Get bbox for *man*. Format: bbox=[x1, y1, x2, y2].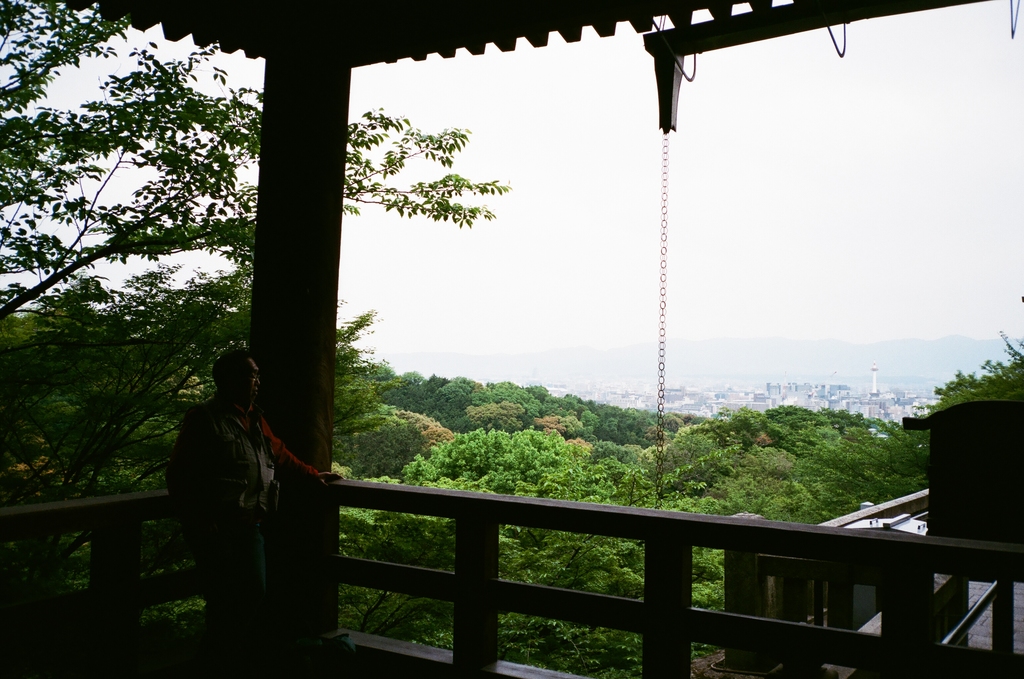
bbox=[156, 346, 308, 578].
